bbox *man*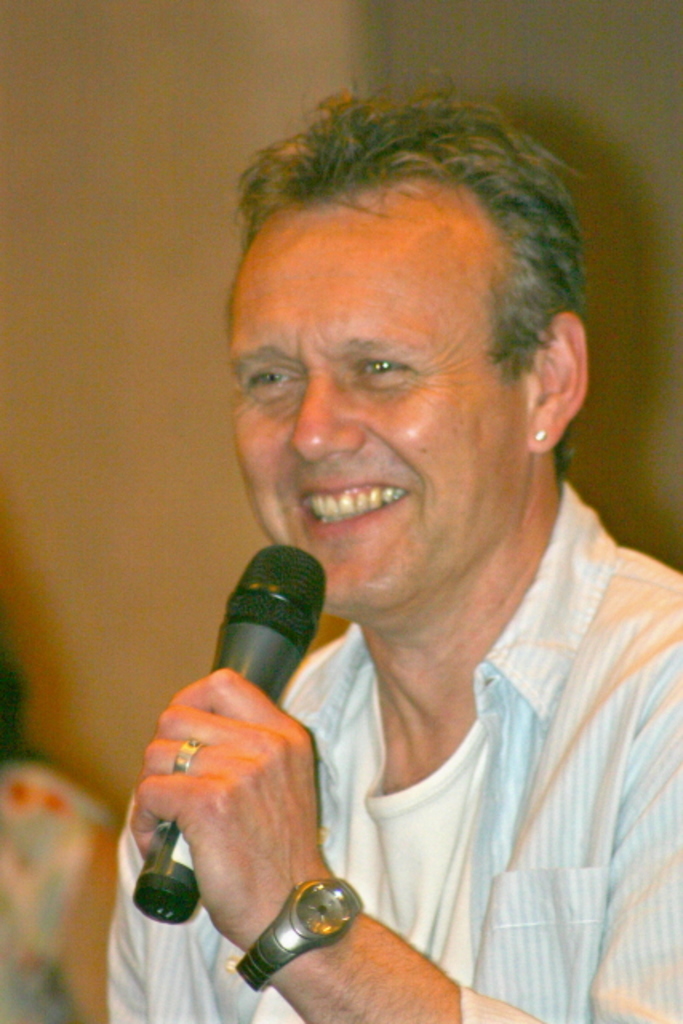
l=154, t=101, r=682, b=949
